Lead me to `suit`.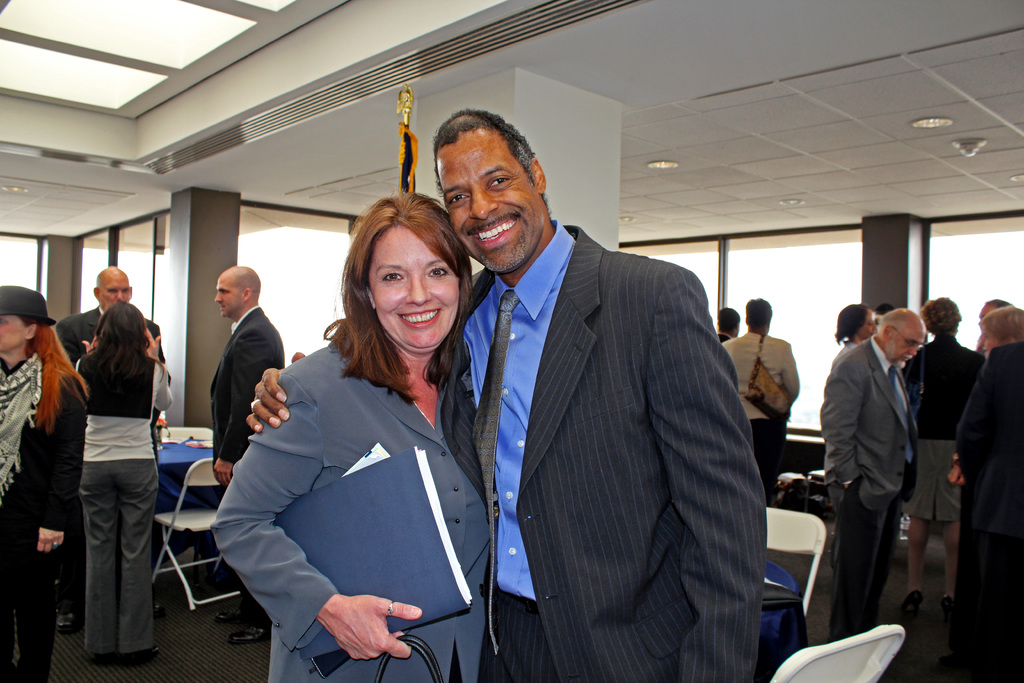
Lead to 49/299/164/613.
